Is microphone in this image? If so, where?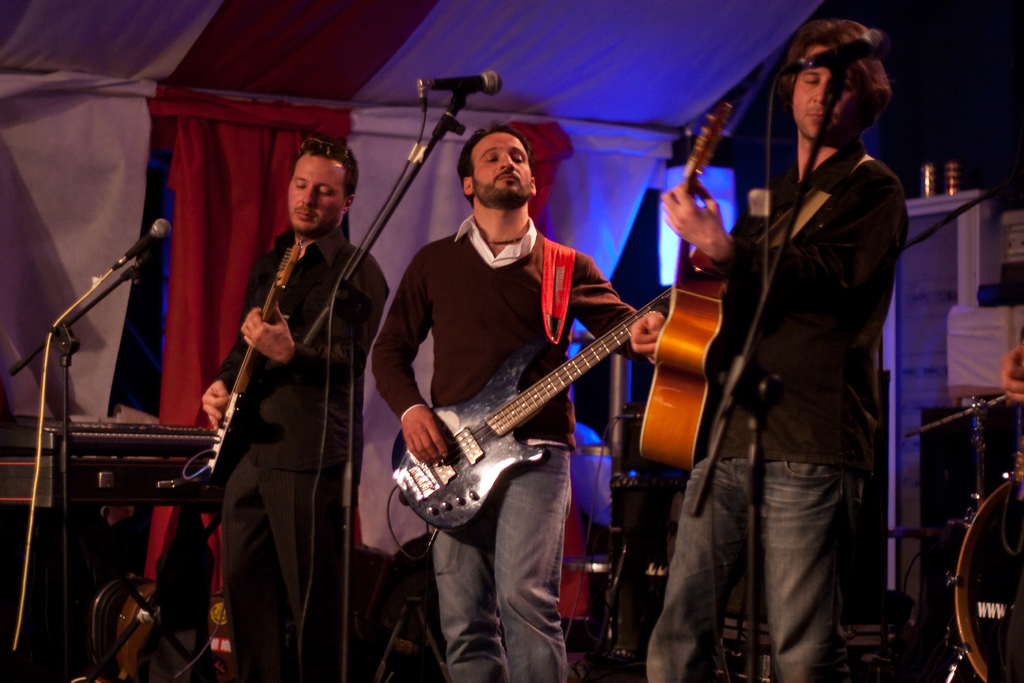
Yes, at detection(422, 69, 503, 97).
